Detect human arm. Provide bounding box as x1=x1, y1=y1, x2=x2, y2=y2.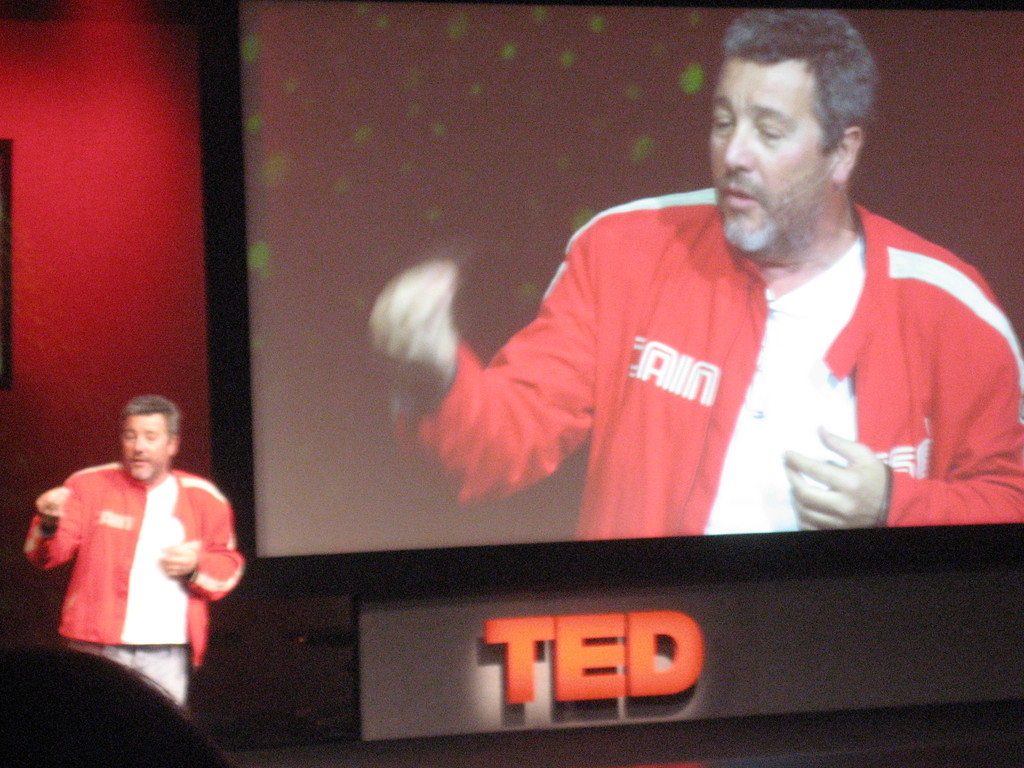
x1=147, y1=488, x2=246, y2=595.
